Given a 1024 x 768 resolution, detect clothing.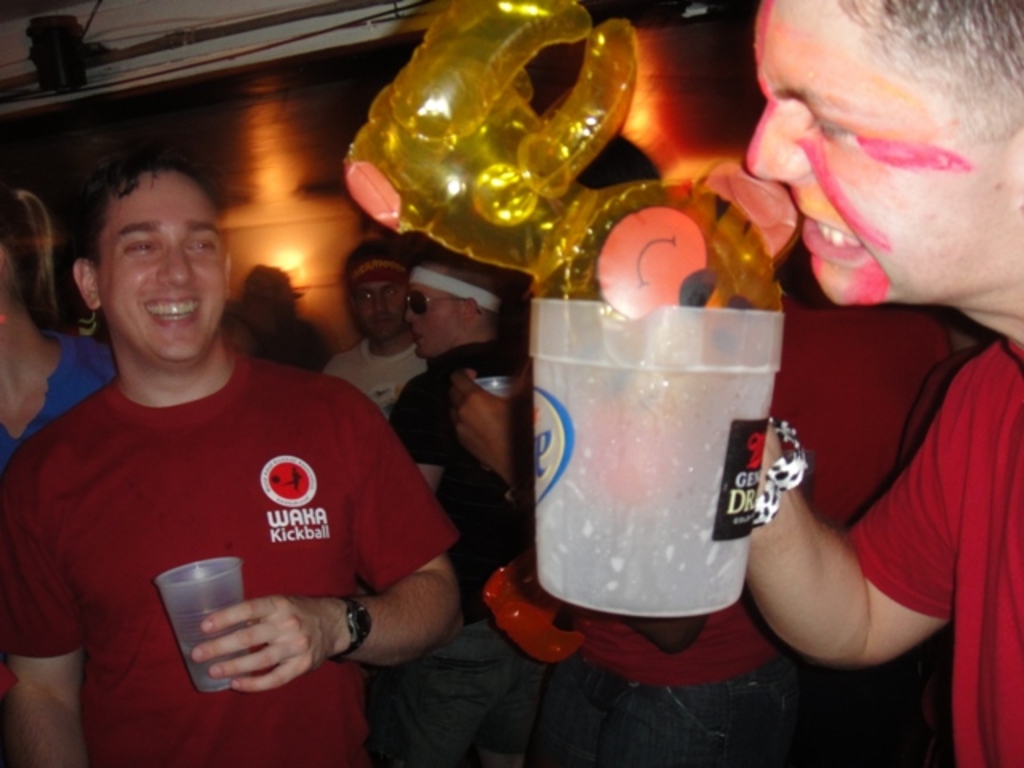
l=253, t=307, r=338, b=384.
